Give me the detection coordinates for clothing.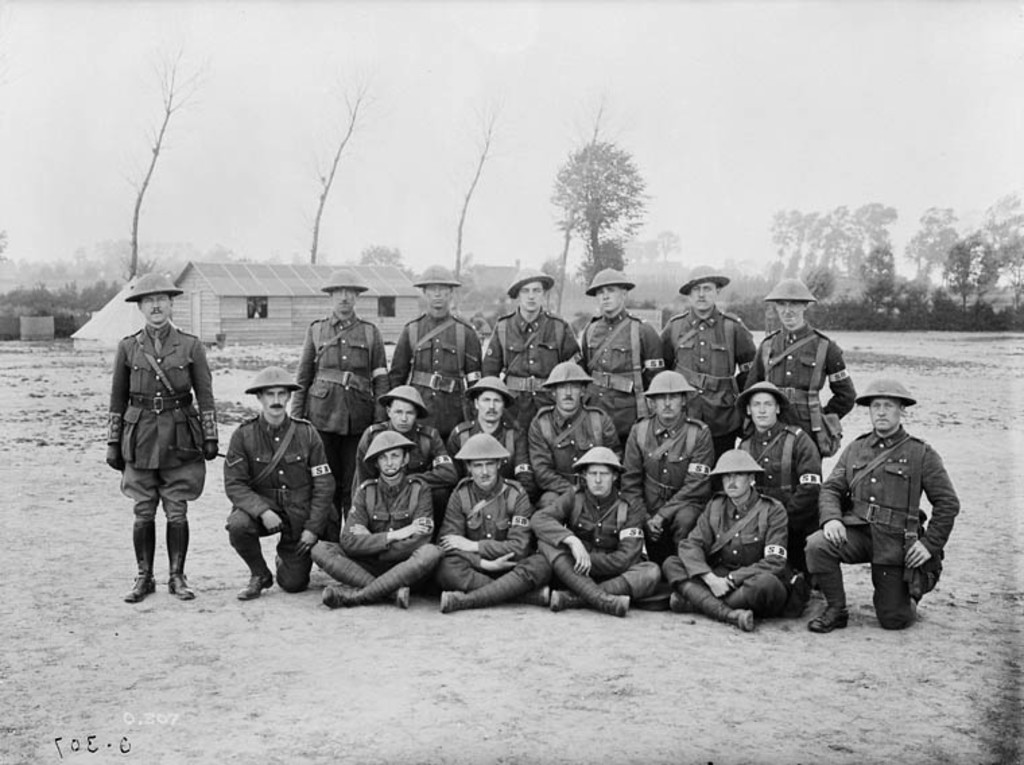
pyautogui.locateOnScreen(104, 319, 218, 524).
